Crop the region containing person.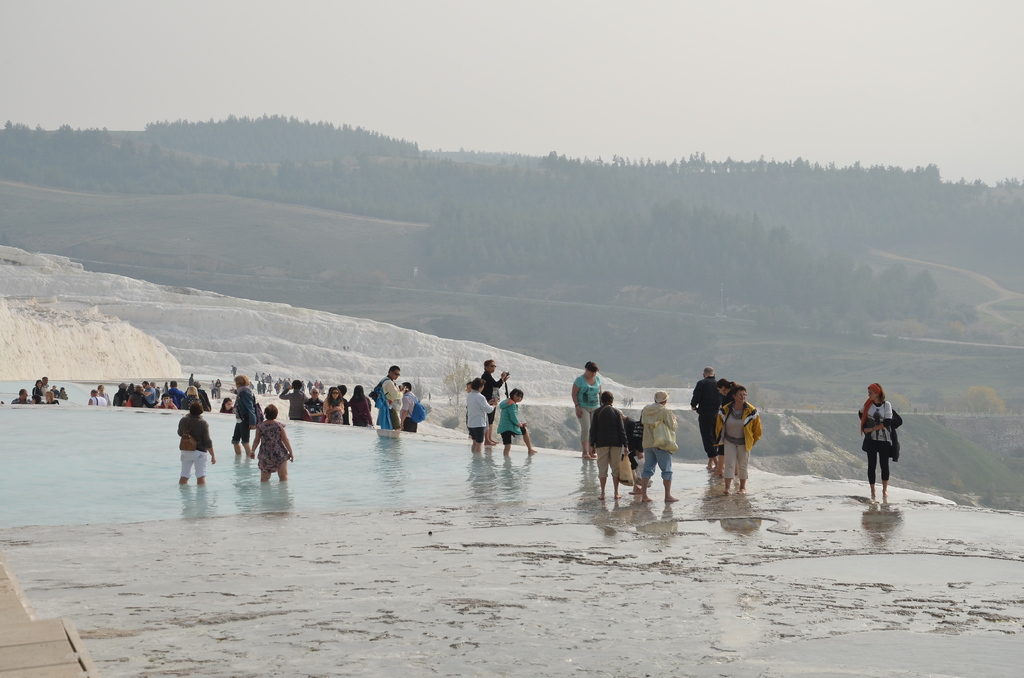
Crop region: box=[176, 400, 216, 484].
